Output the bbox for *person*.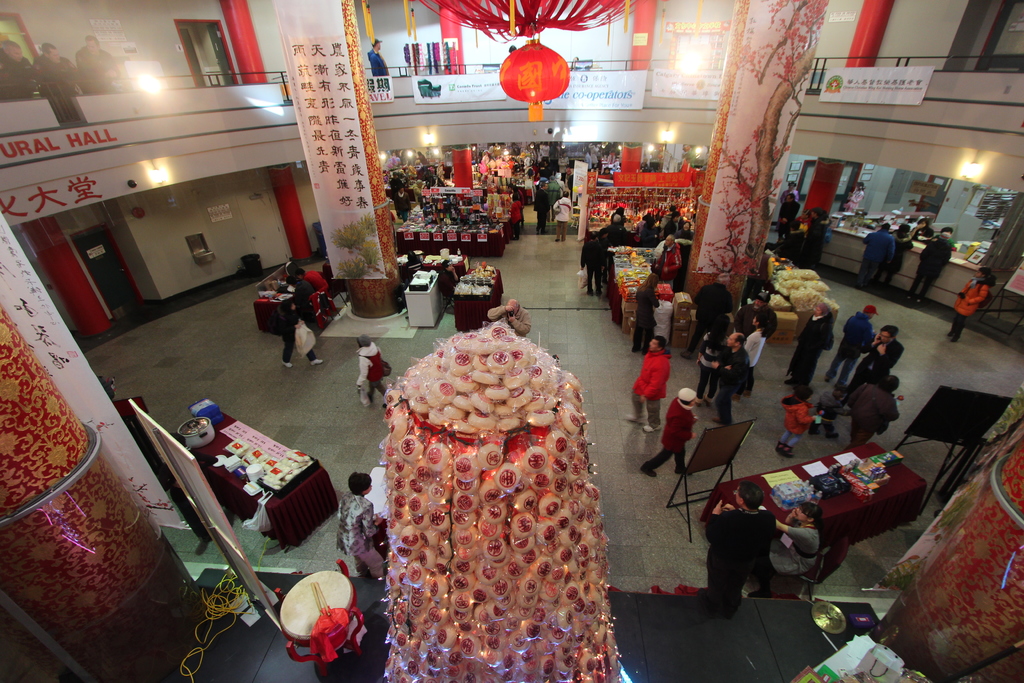
l=394, t=185, r=412, b=221.
